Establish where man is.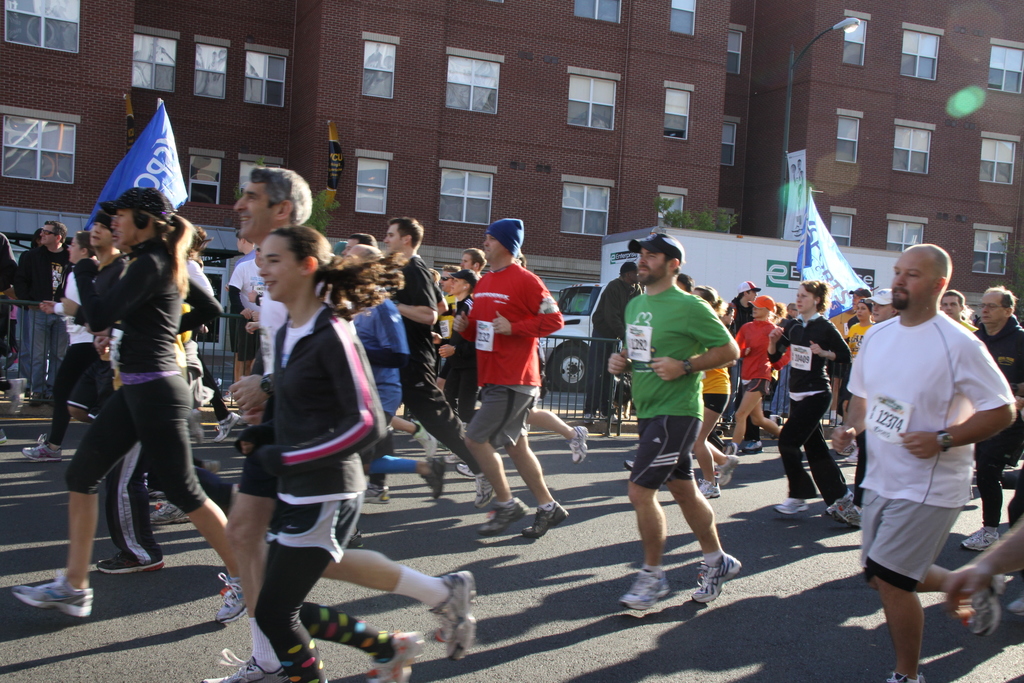
Established at l=8, t=213, r=70, b=406.
